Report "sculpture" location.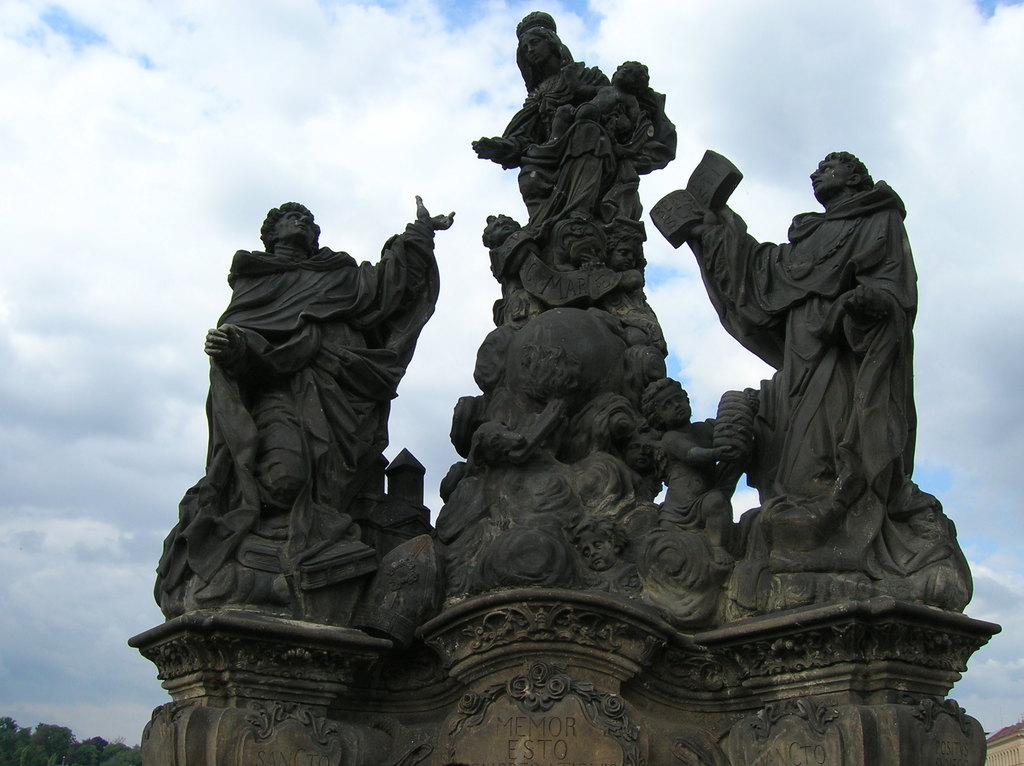
Report: [left=164, top=195, right=467, bottom=607].
